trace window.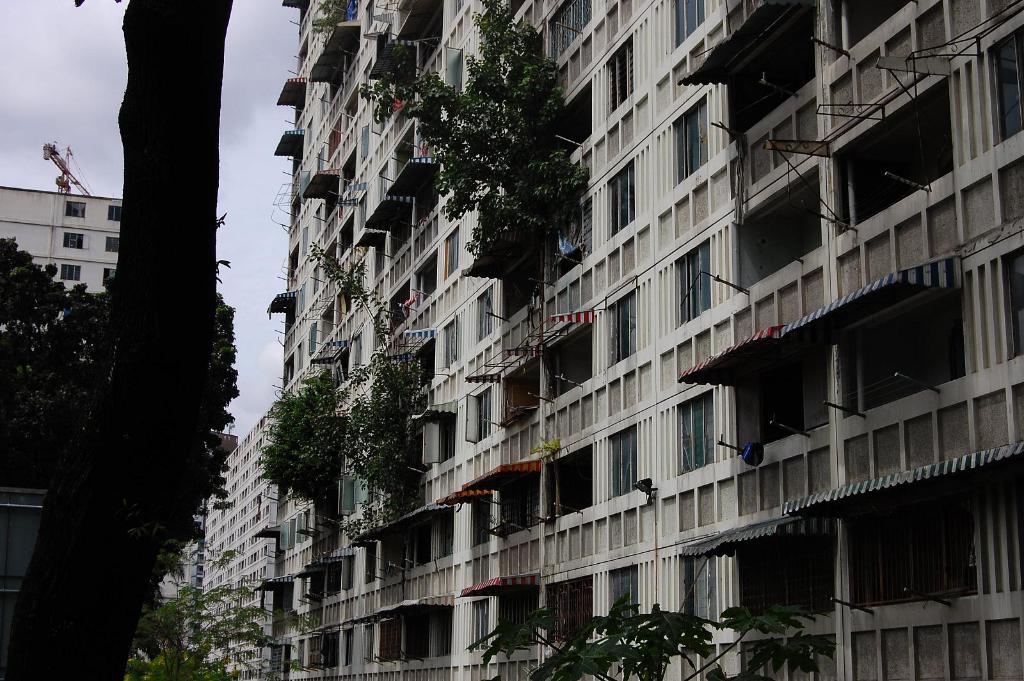
Traced to bbox=[106, 198, 128, 227].
